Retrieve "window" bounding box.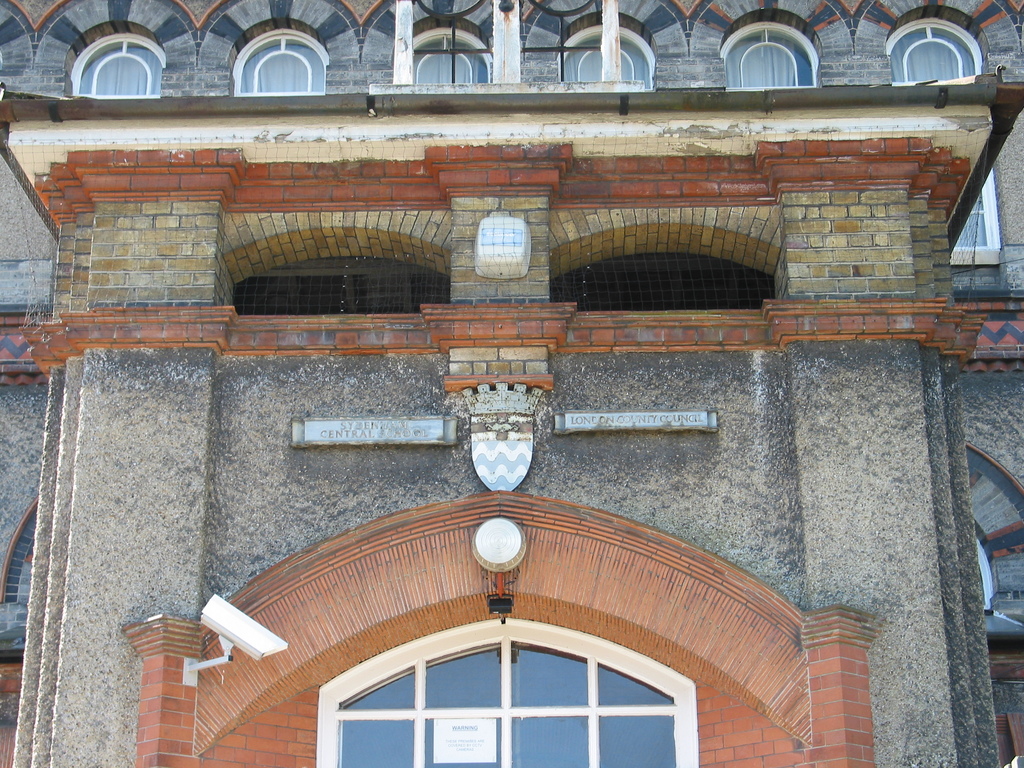
Bounding box: pyautogui.locateOnScreen(554, 243, 788, 309).
